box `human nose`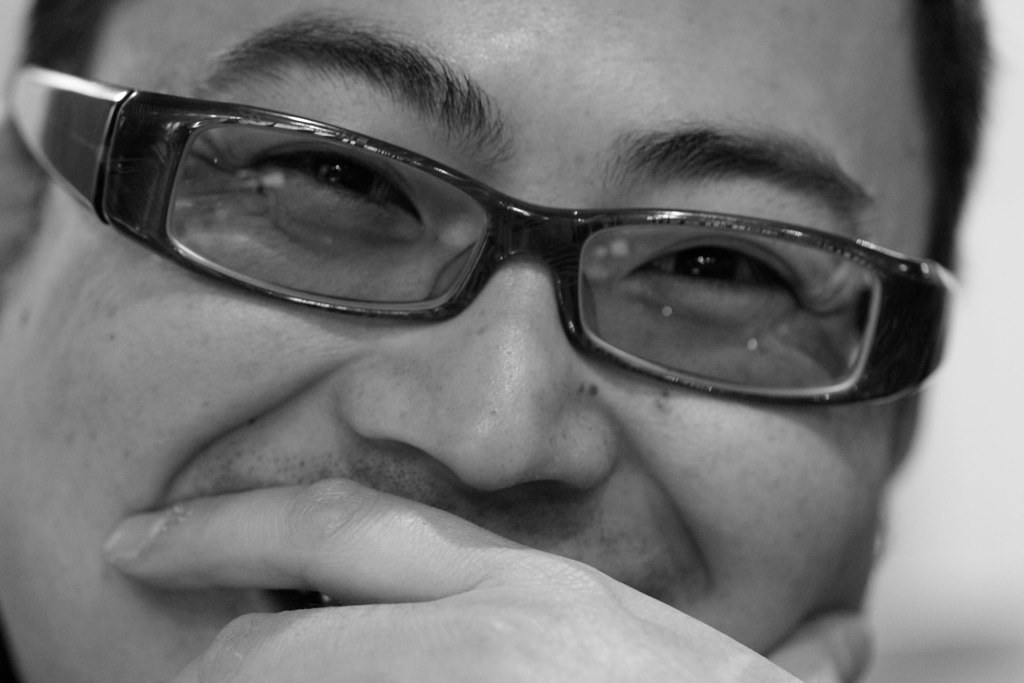
bbox(321, 277, 665, 495)
